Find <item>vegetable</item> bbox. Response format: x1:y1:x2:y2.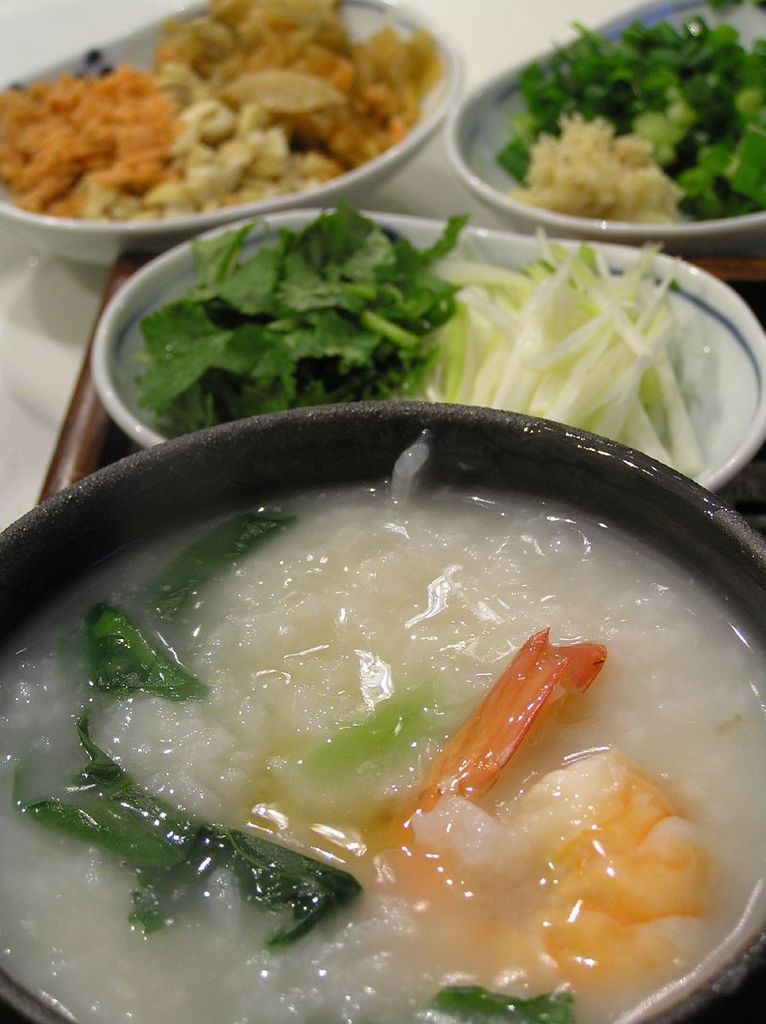
407:978:567:1023.
